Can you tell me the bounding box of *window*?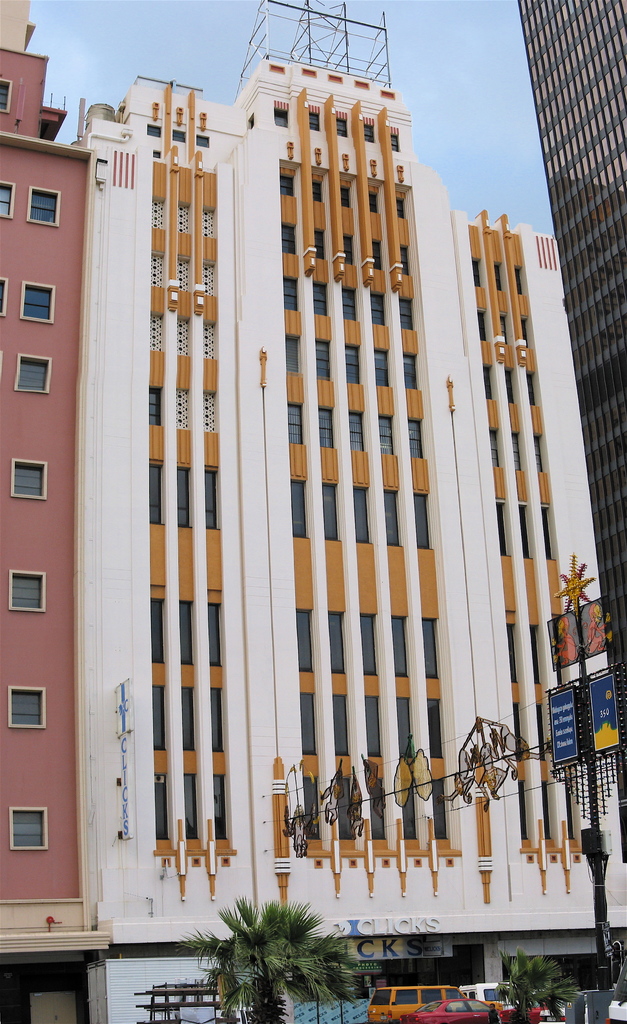
177:257:194:292.
